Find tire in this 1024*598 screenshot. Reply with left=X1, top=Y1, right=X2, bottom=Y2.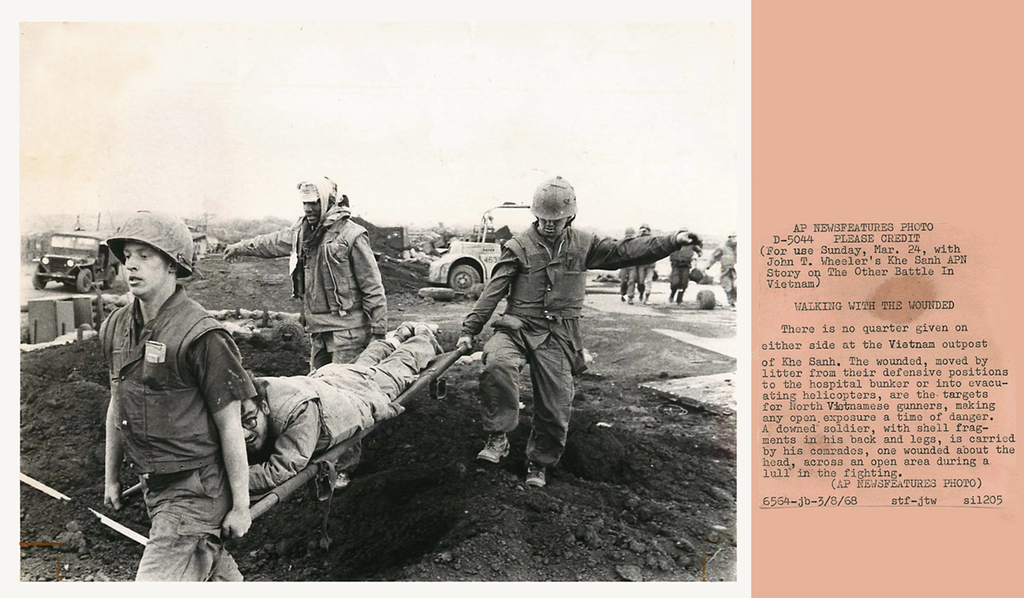
left=414, top=284, right=453, bottom=300.
